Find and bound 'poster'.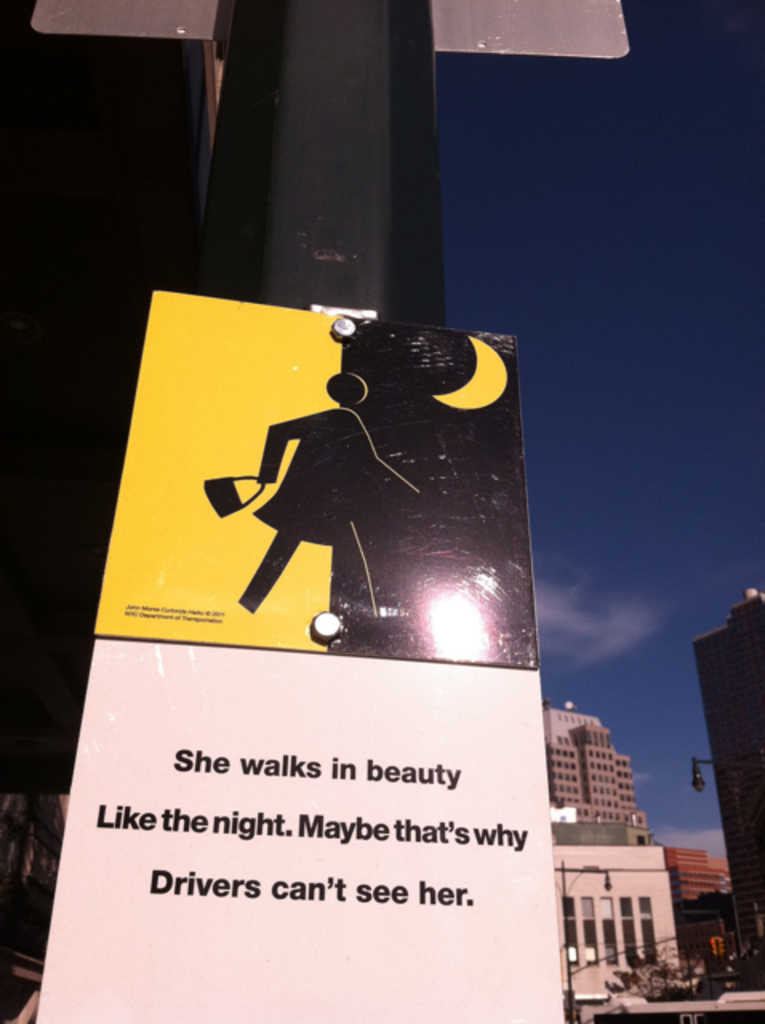
Bound: rect(37, 291, 567, 1022).
